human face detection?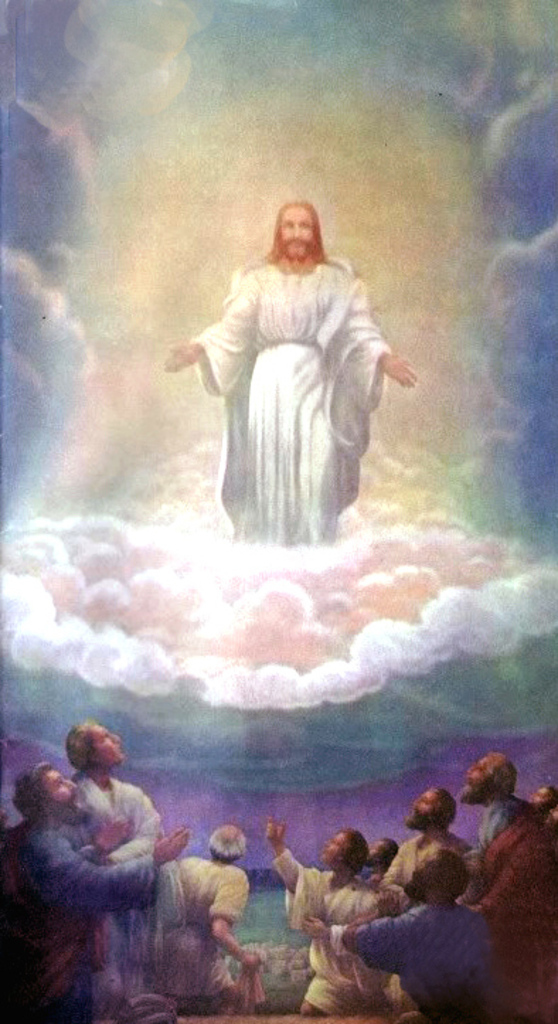
region(40, 768, 82, 796)
